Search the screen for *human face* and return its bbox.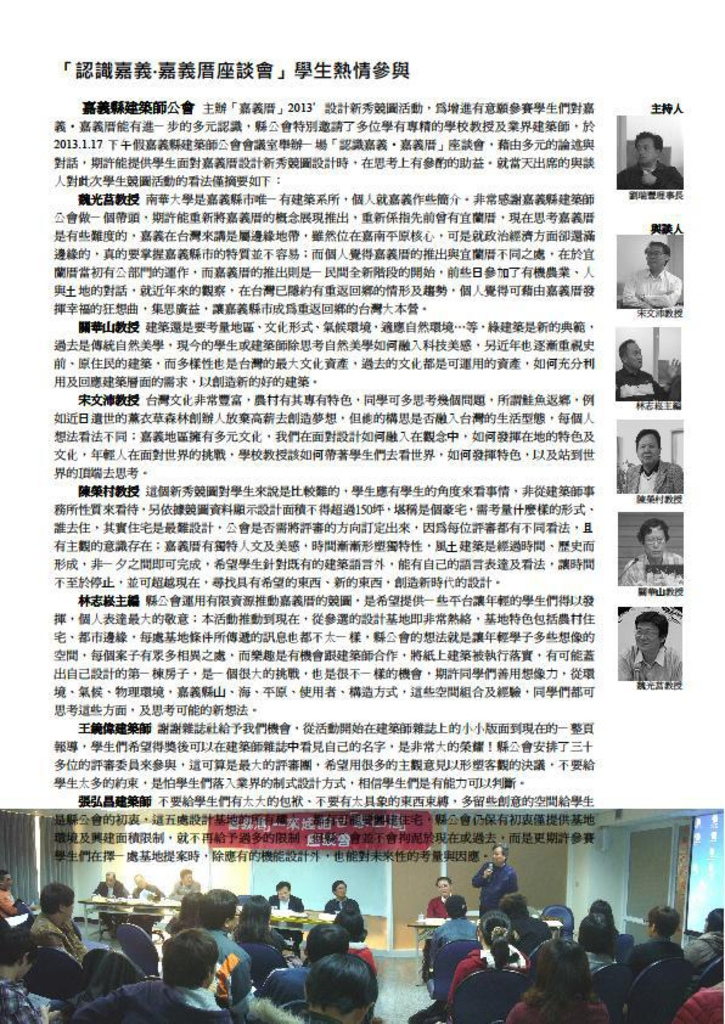
Found: left=635, top=624, right=659, bottom=654.
